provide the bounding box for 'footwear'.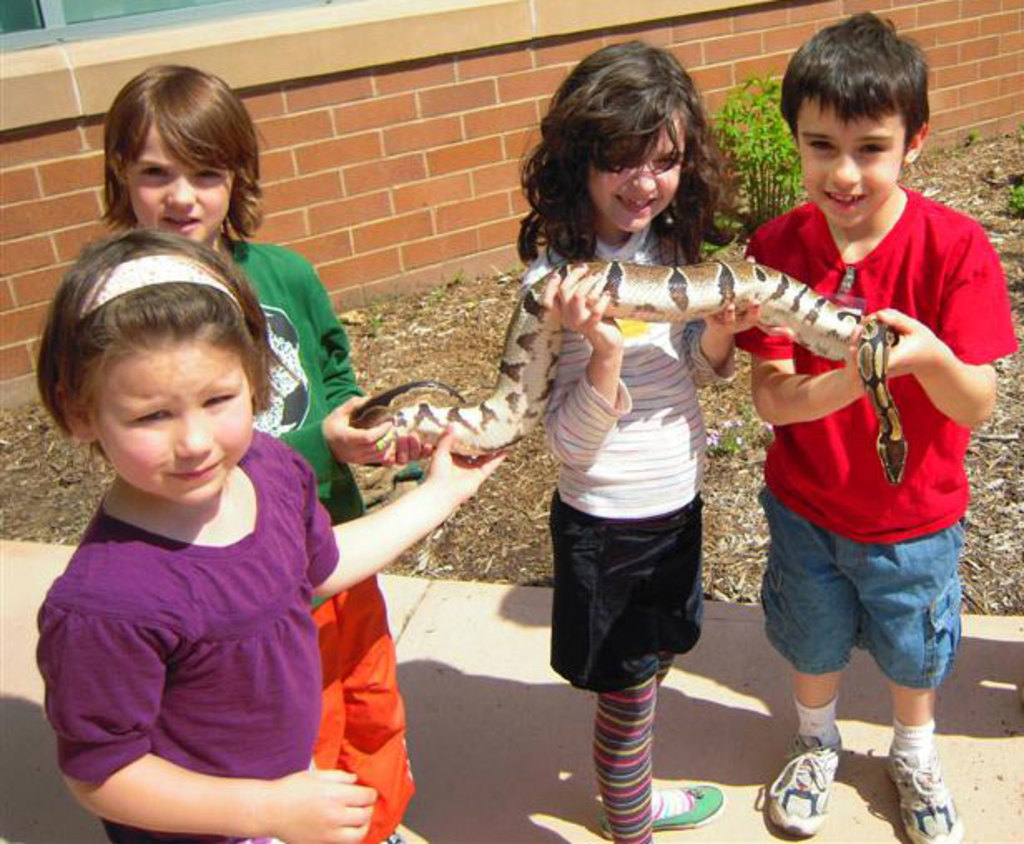
crop(768, 724, 846, 836).
